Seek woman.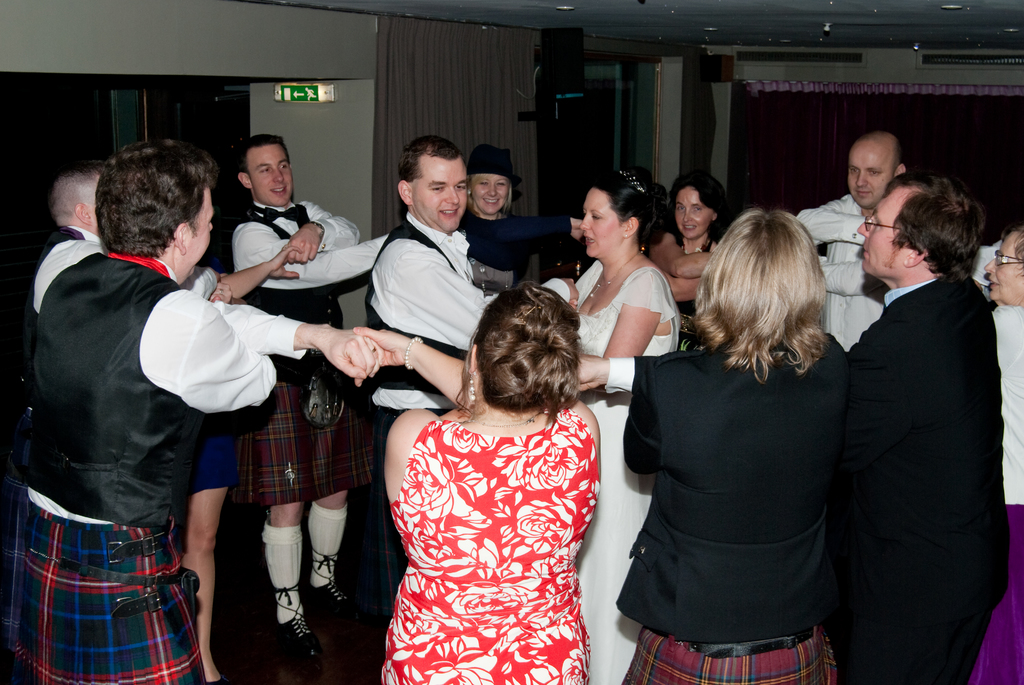
box=[565, 162, 682, 684].
